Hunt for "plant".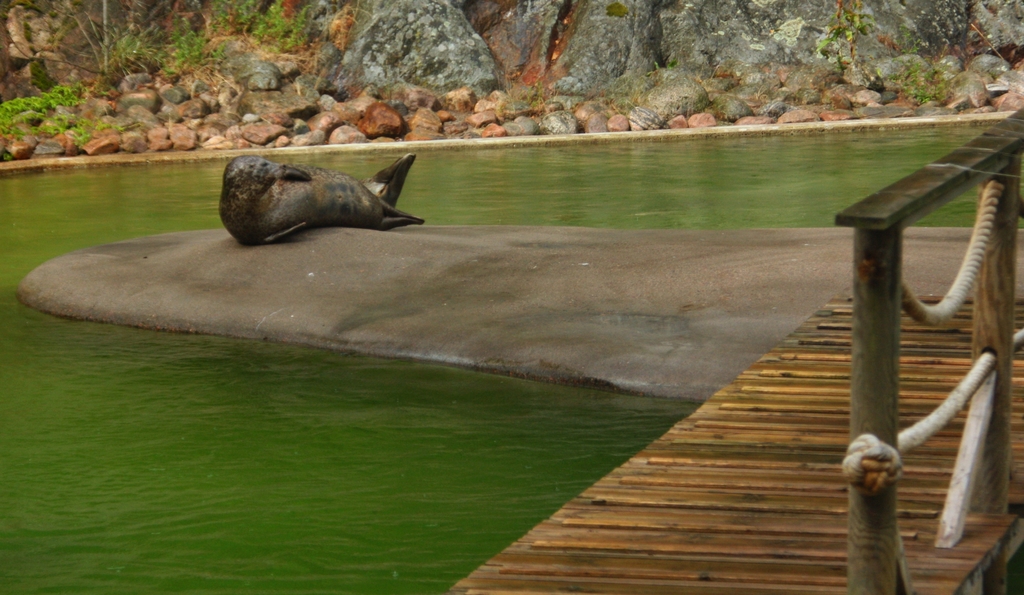
Hunted down at bbox(814, 0, 867, 56).
